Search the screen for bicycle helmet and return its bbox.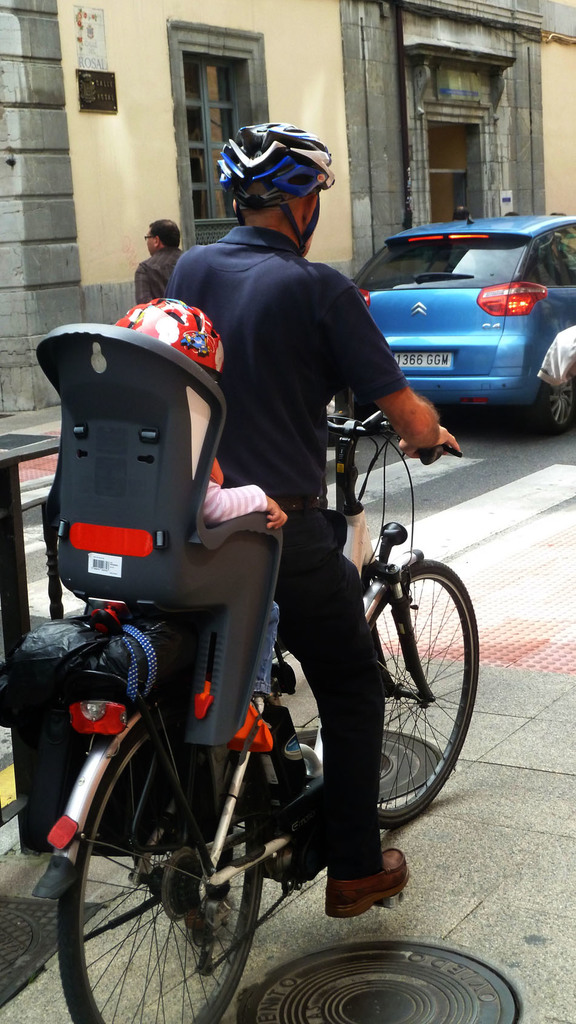
Found: left=221, top=118, right=331, bottom=211.
